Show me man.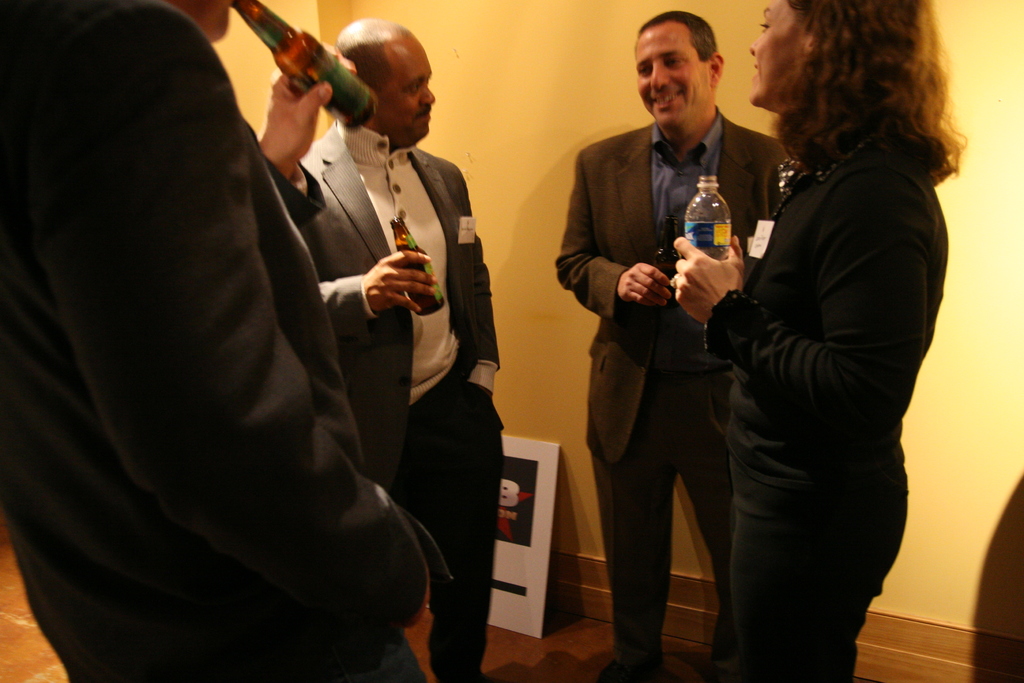
man is here: bbox=(3, 0, 422, 682).
